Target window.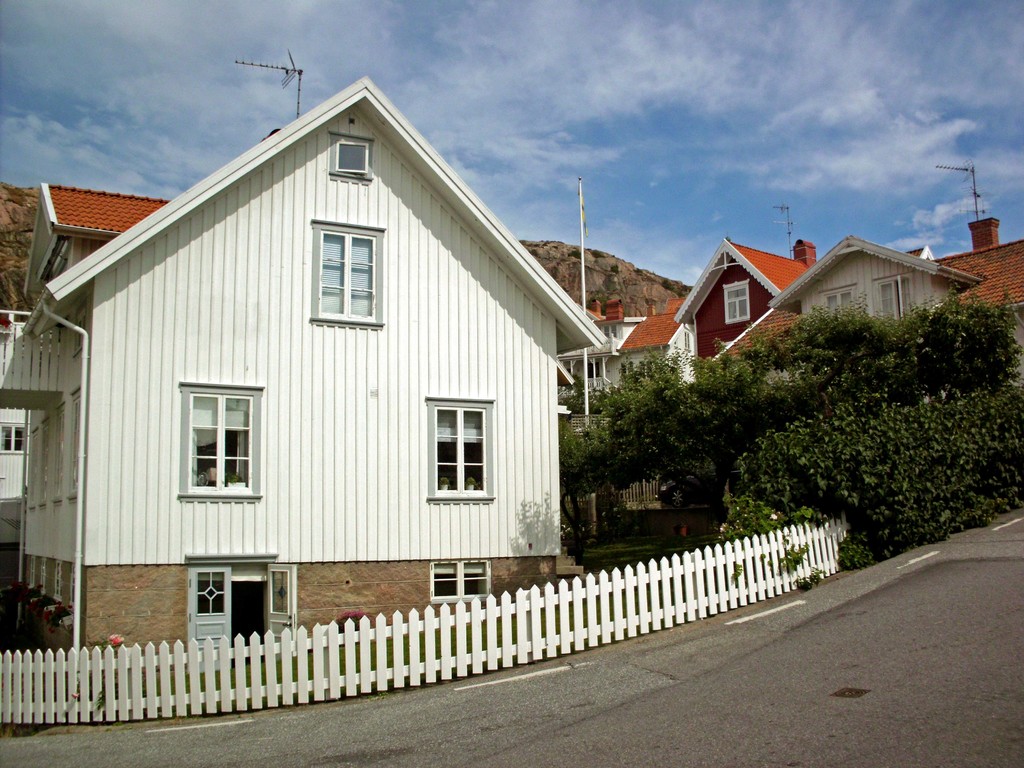
Target region: <region>872, 273, 915, 324</region>.
